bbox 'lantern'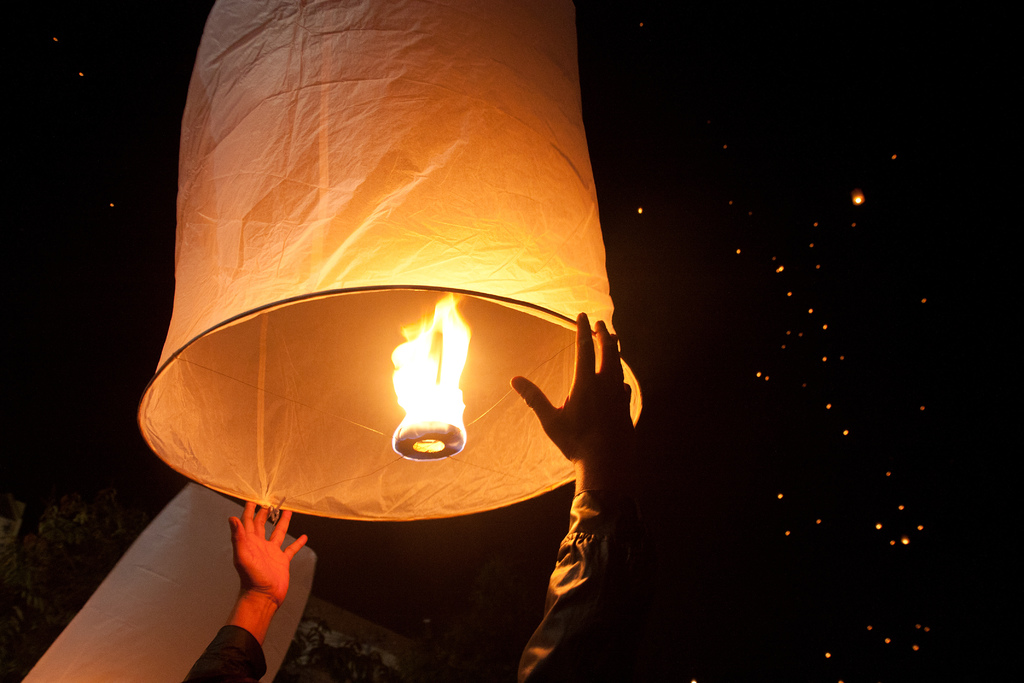
[123, 0, 711, 622]
